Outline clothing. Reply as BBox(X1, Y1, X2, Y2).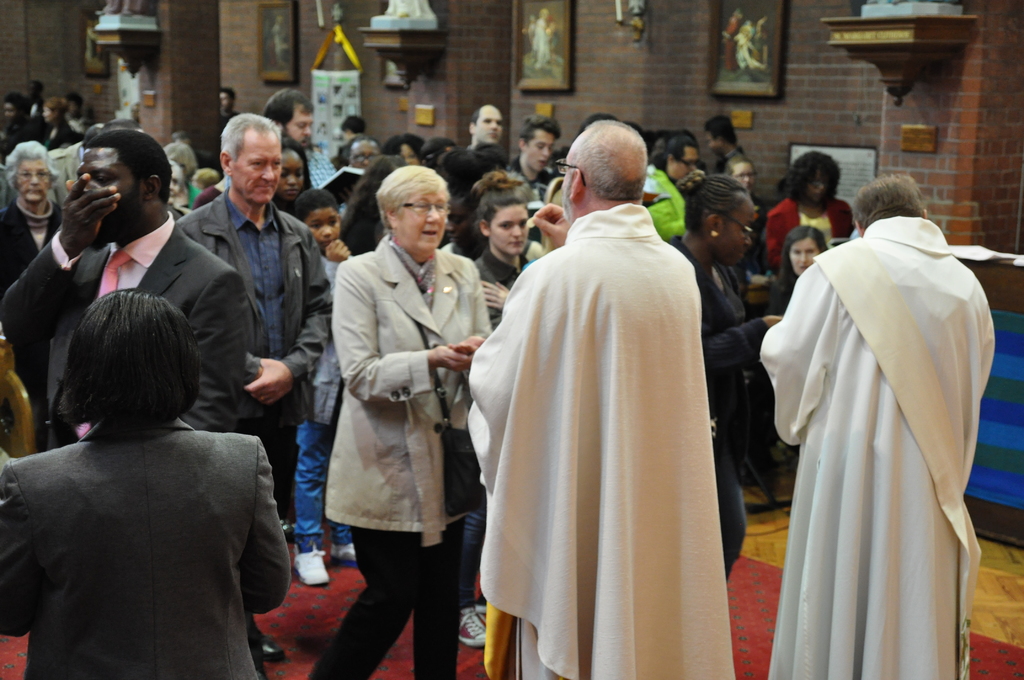
BBox(768, 189, 1007, 679).
